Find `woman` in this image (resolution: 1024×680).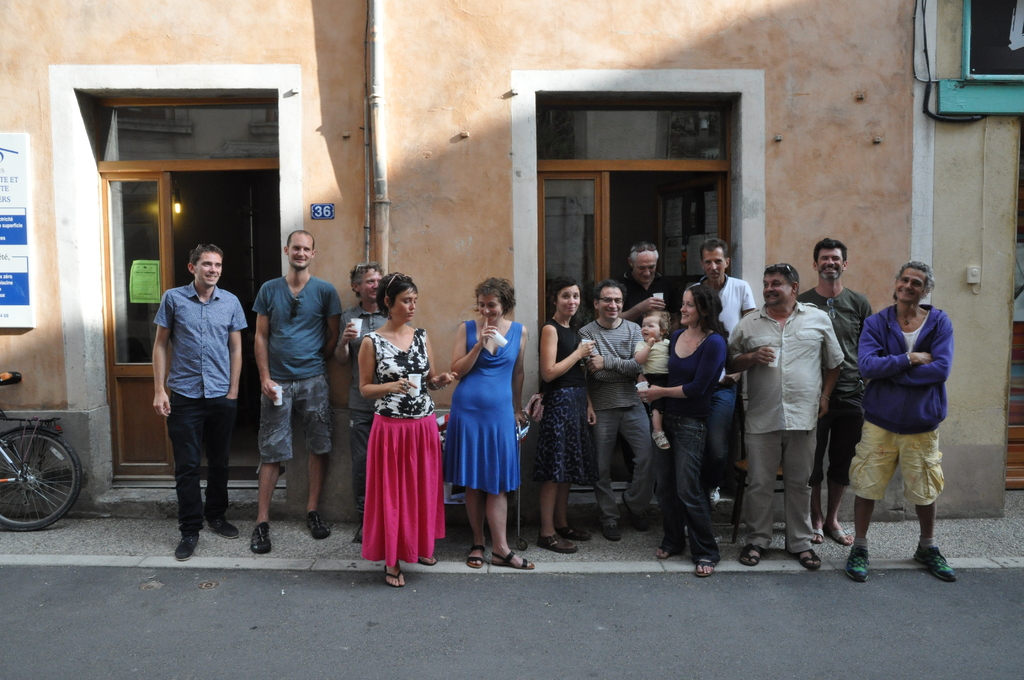
(x1=632, y1=274, x2=724, y2=579).
